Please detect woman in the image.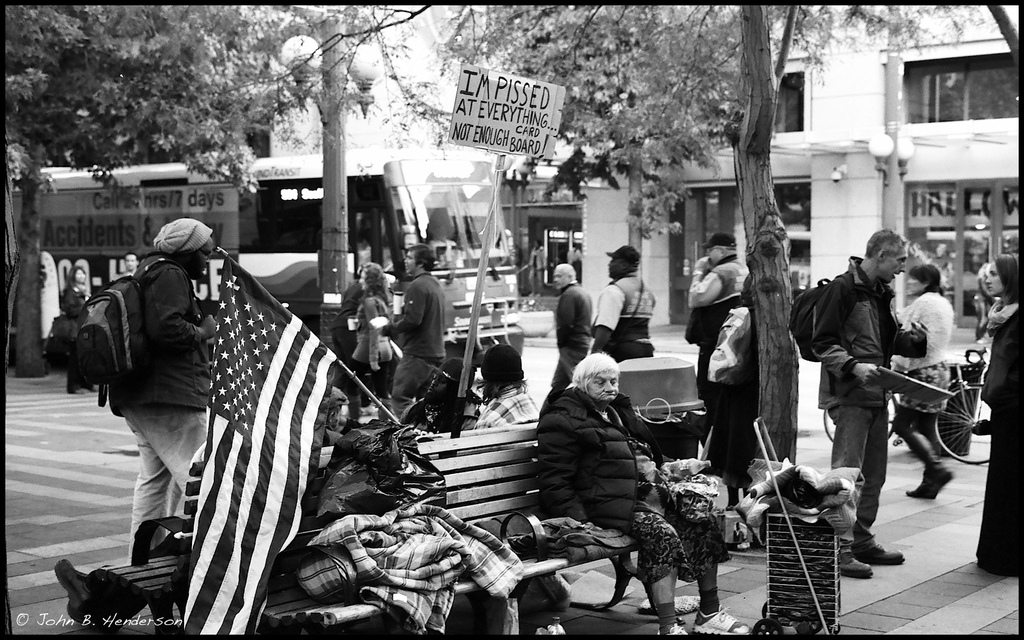
left=534, top=353, right=752, bottom=639.
